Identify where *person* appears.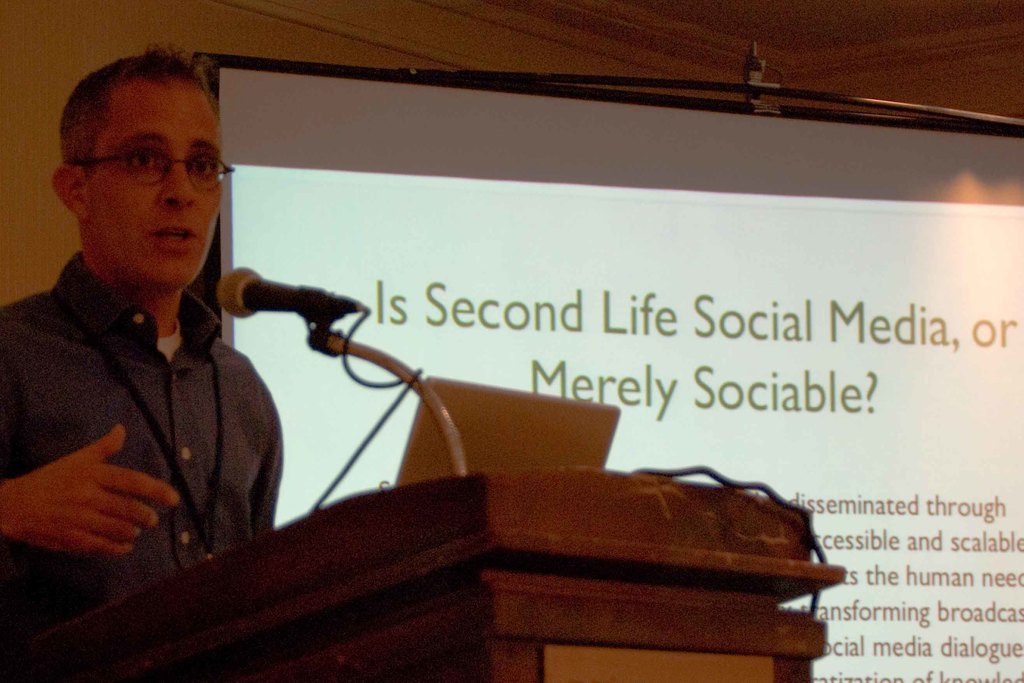
Appears at box(12, 69, 341, 611).
